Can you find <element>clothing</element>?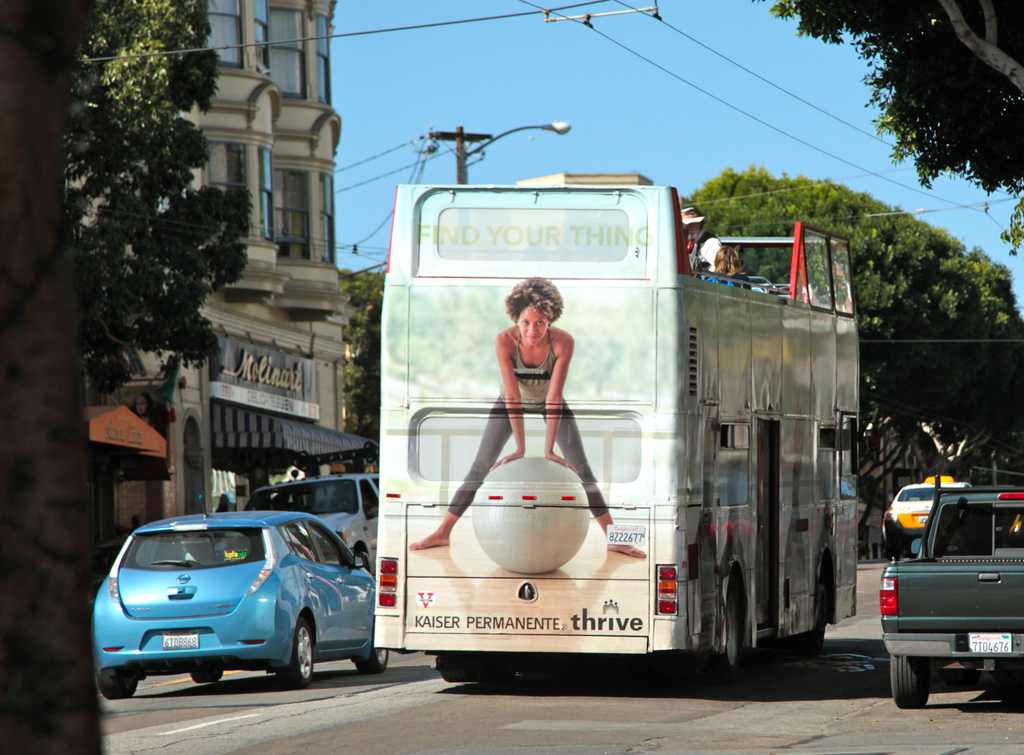
Yes, bounding box: {"x1": 475, "y1": 289, "x2": 593, "y2": 499}.
